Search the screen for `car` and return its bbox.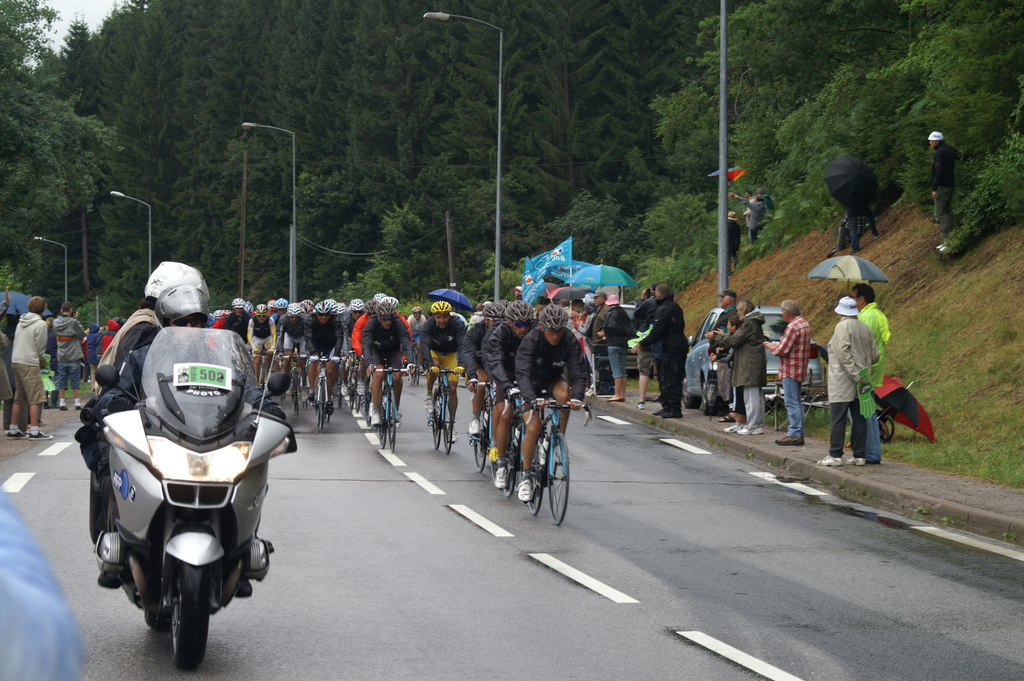
Found: 618,300,640,377.
